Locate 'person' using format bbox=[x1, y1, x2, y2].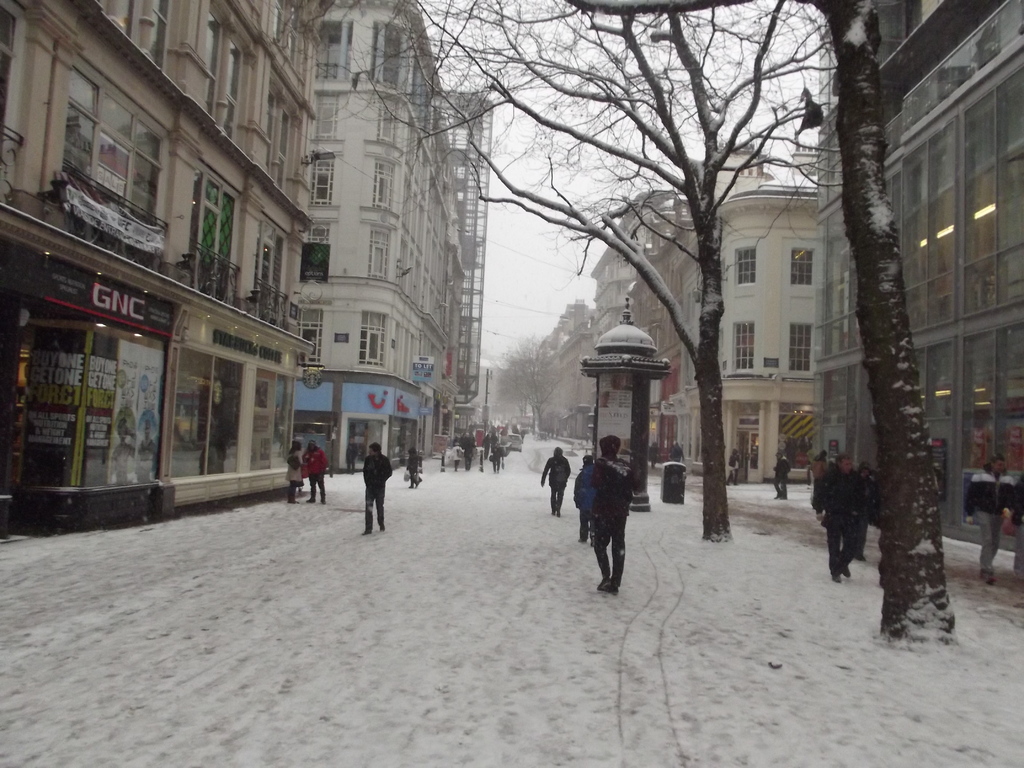
bbox=[287, 440, 305, 505].
